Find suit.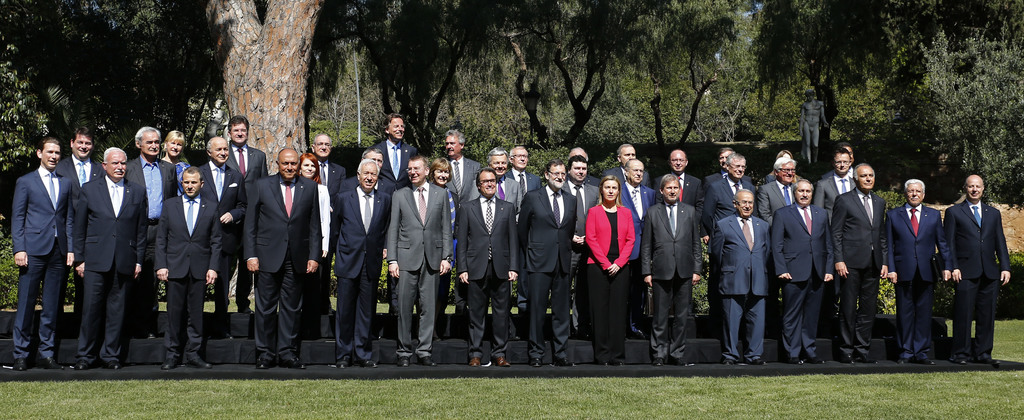
x1=886, y1=200, x2=950, y2=350.
